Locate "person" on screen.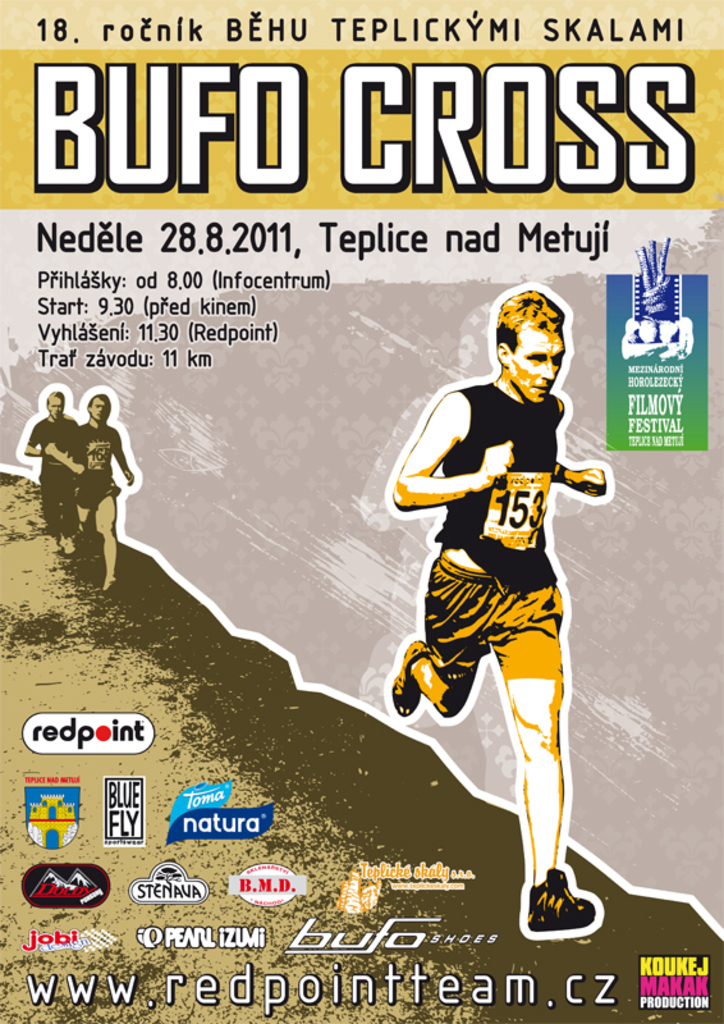
On screen at Rect(20, 383, 81, 562).
